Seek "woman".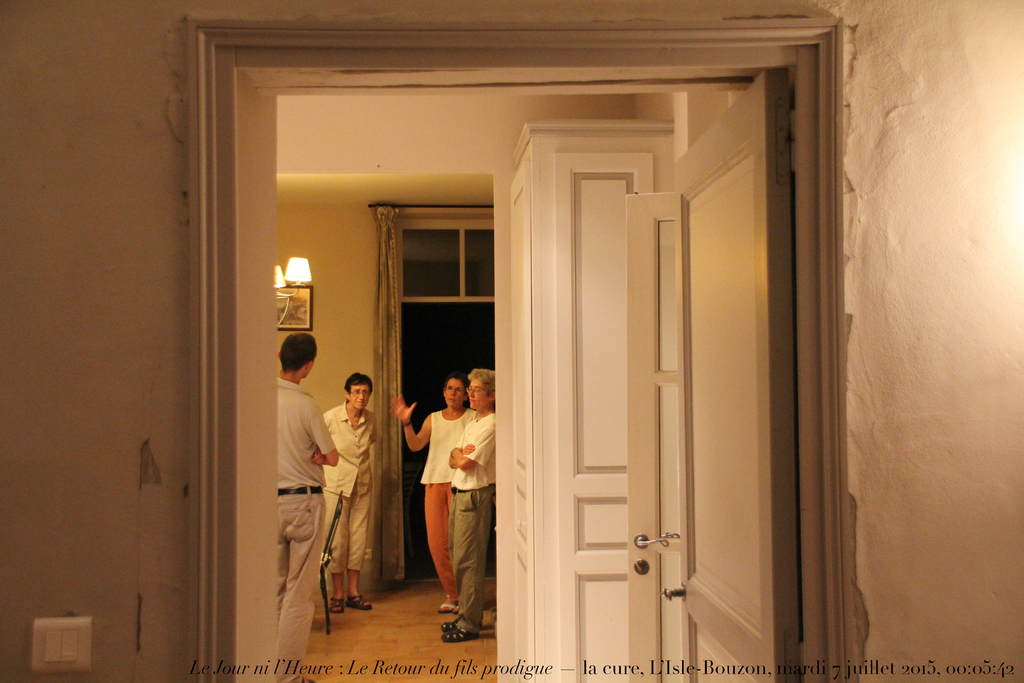
<box>315,371,383,613</box>.
